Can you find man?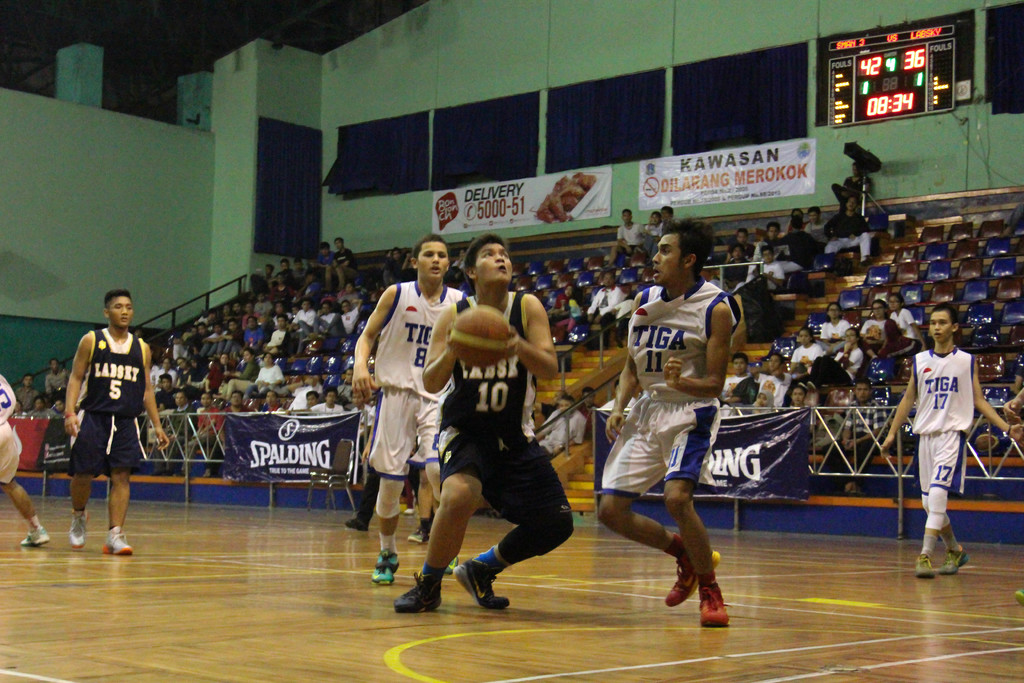
Yes, bounding box: crop(772, 216, 824, 287).
